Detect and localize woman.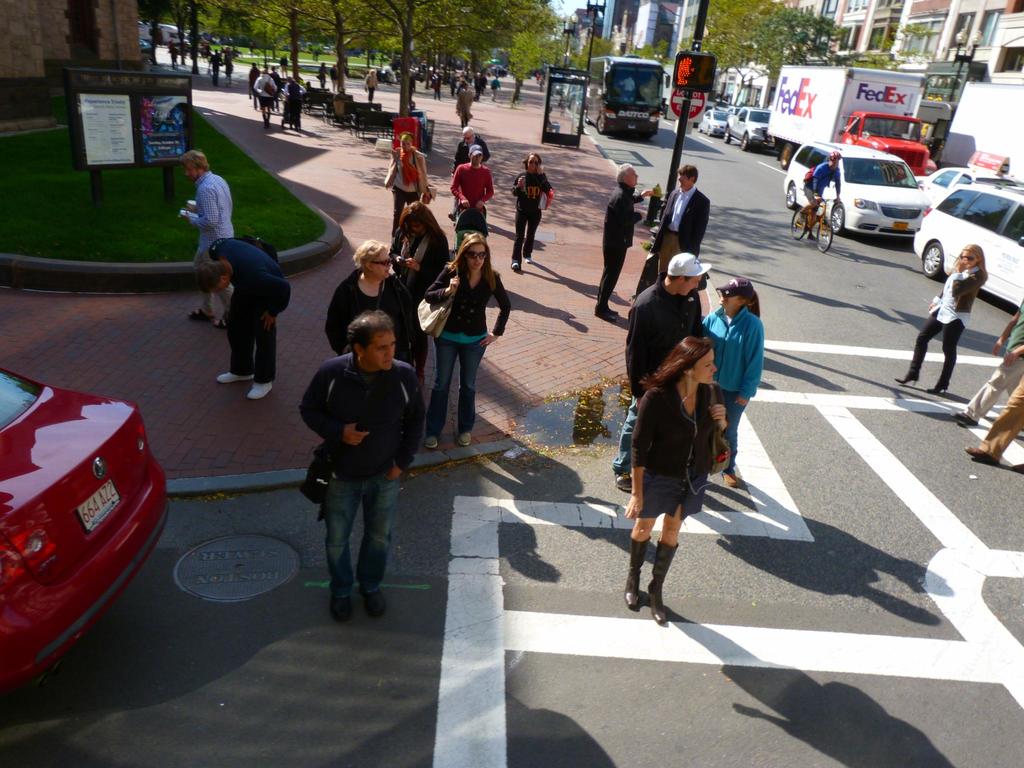
Localized at <box>389,200,448,298</box>.
